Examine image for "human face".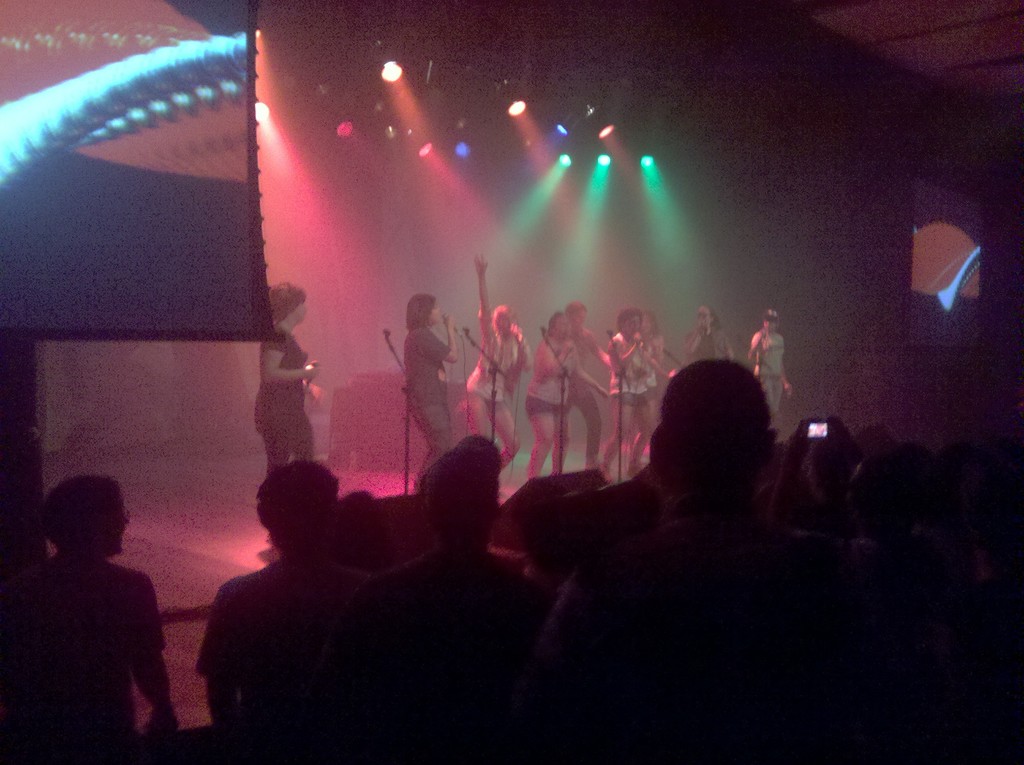
Examination result: (697,308,712,326).
